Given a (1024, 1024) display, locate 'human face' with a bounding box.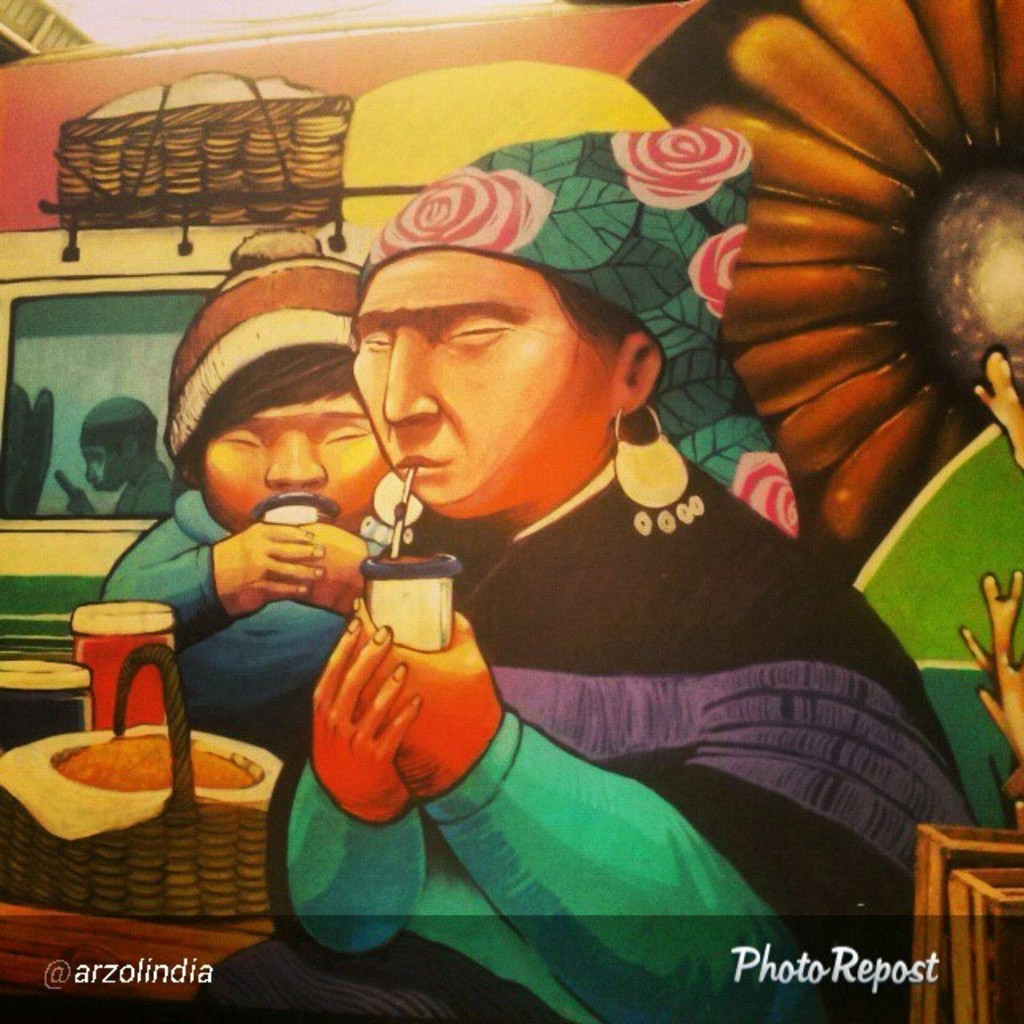
Located: l=202, t=398, r=390, b=525.
